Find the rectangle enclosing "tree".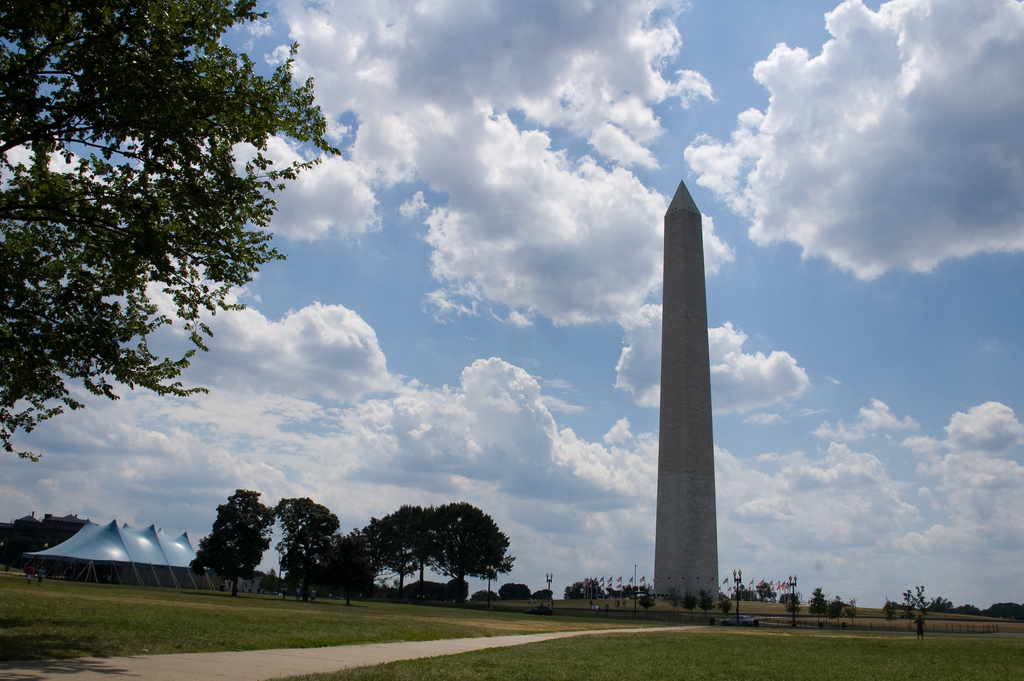
<box>460,587,499,606</box>.
